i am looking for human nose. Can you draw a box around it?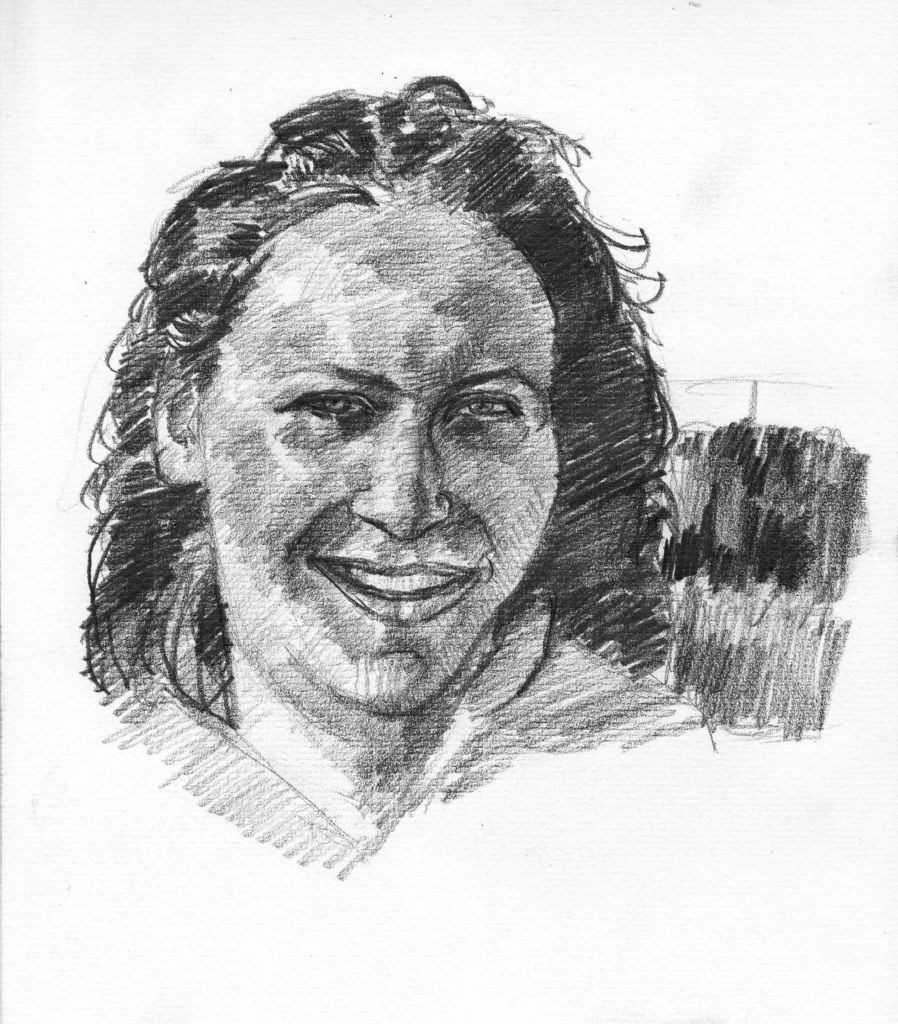
Sure, the bounding box is BBox(348, 420, 453, 540).
